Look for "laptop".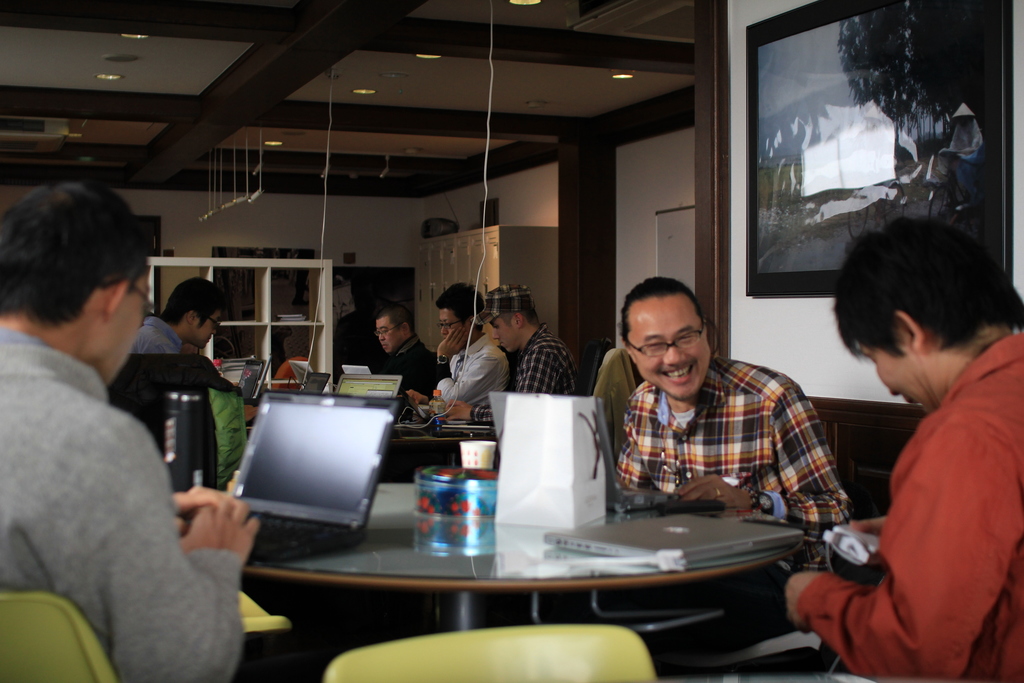
Found: locate(301, 372, 331, 395).
